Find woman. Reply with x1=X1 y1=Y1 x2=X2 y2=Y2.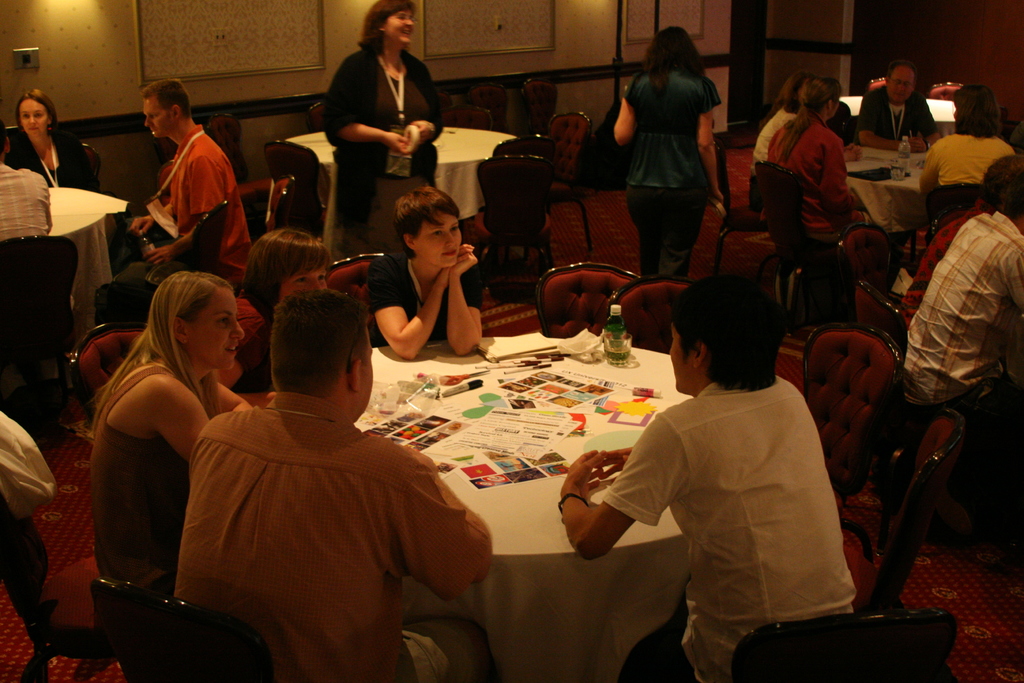
x1=767 y1=76 x2=876 y2=241.
